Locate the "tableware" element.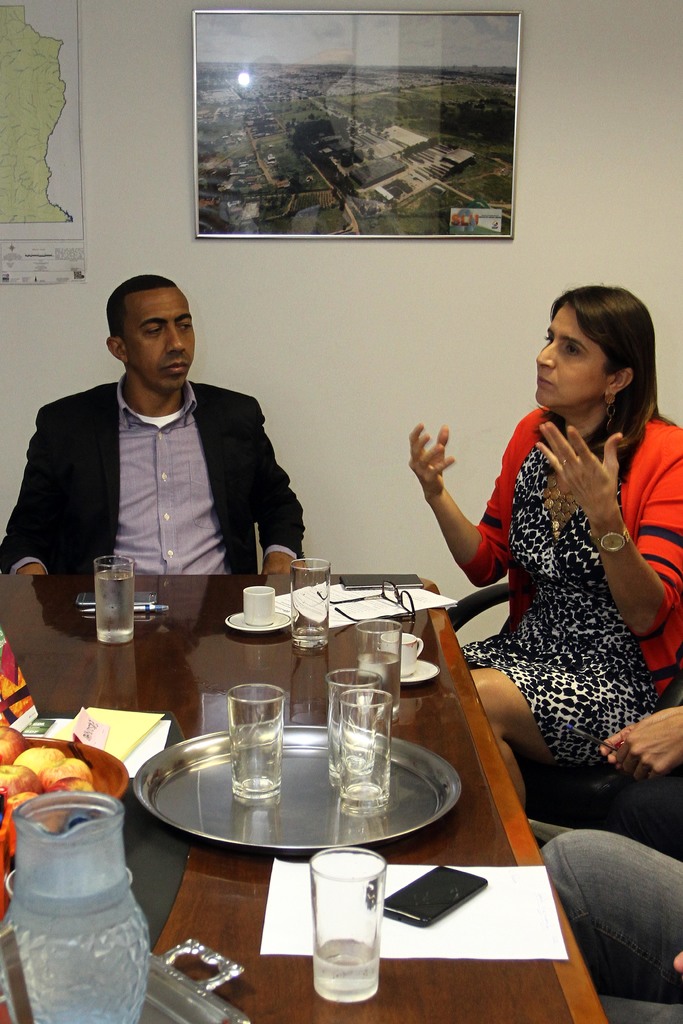
Element bbox: locate(152, 945, 250, 1023).
